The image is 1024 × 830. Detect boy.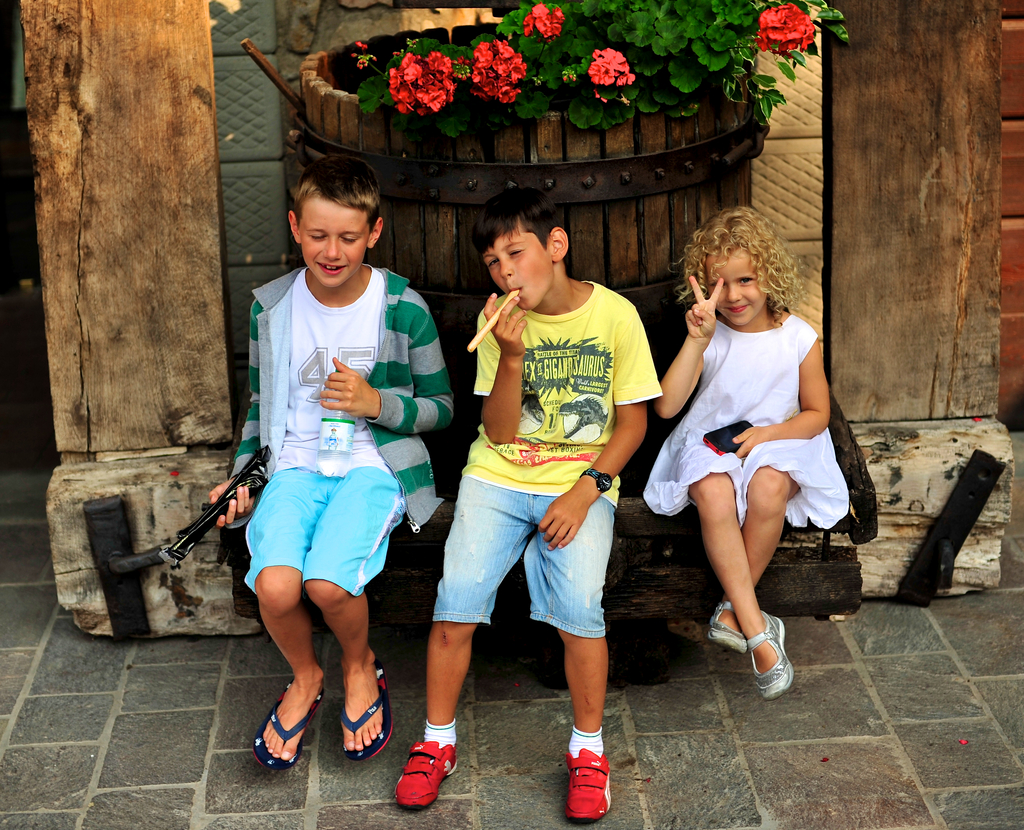
Detection: bbox(390, 181, 661, 822).
